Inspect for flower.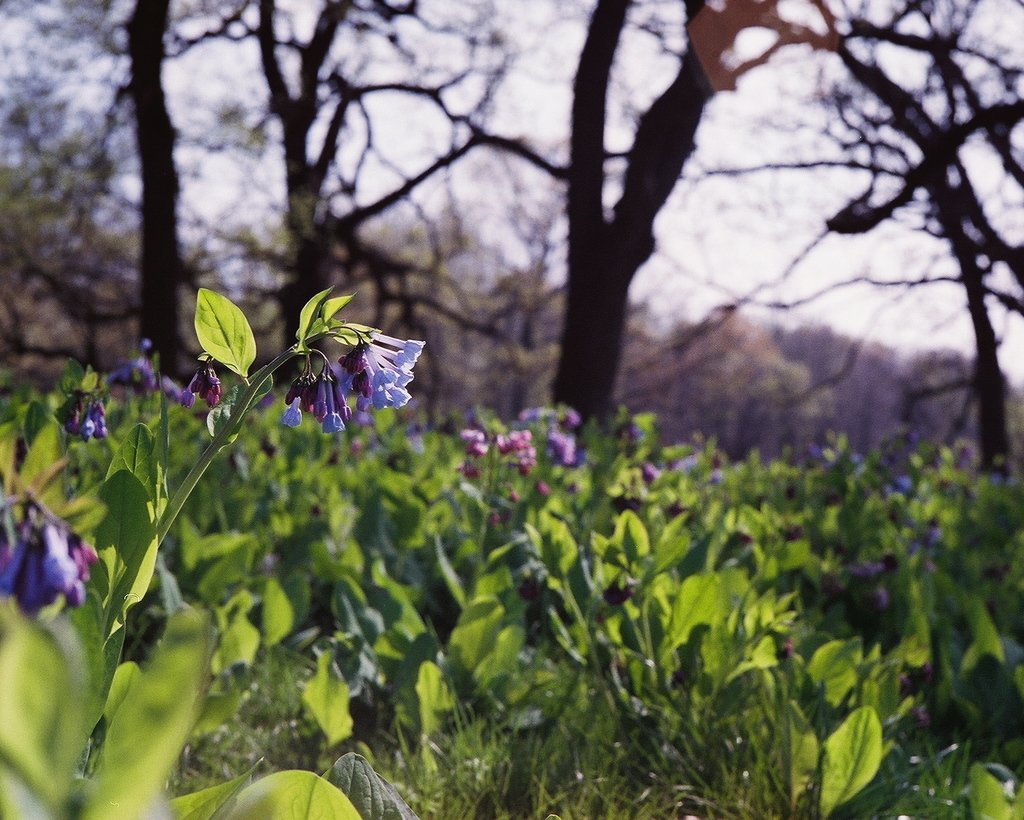
Inspection: <bbox>192, 359, 224, 413</bbox>.
